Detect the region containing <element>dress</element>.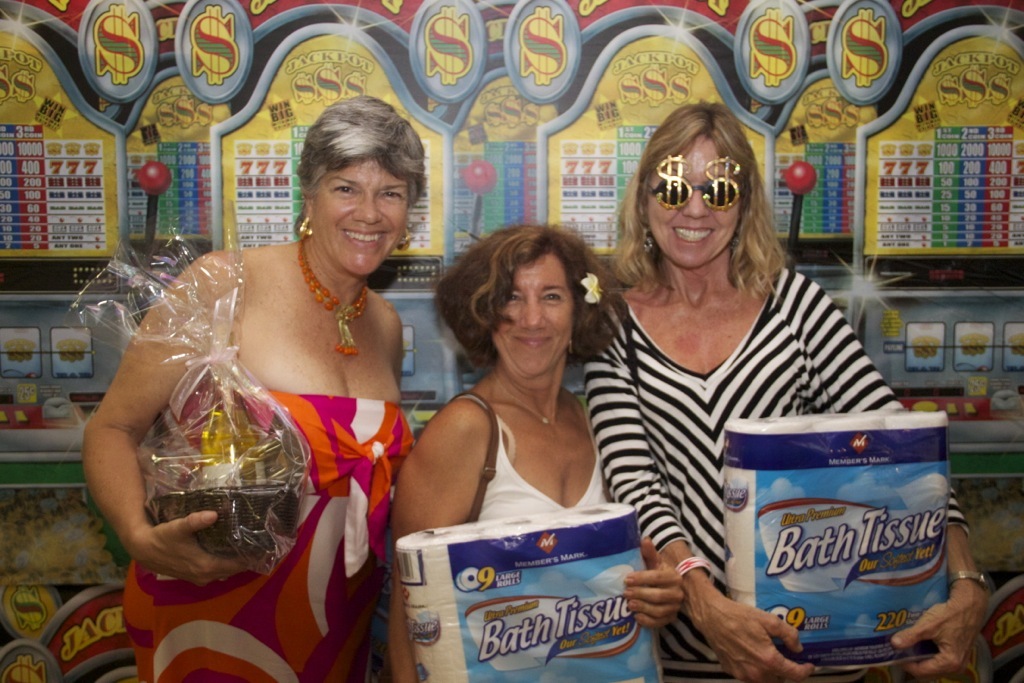
left=401, top=391, right=610, bottom=682.
